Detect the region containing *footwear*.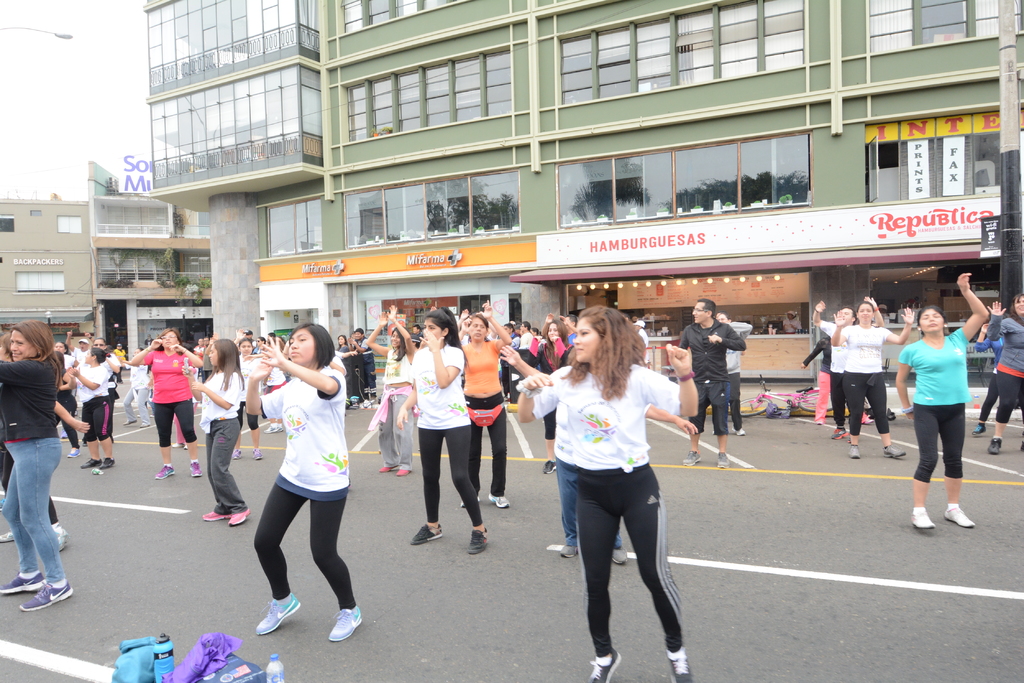
(848, 445, 860, 461).
